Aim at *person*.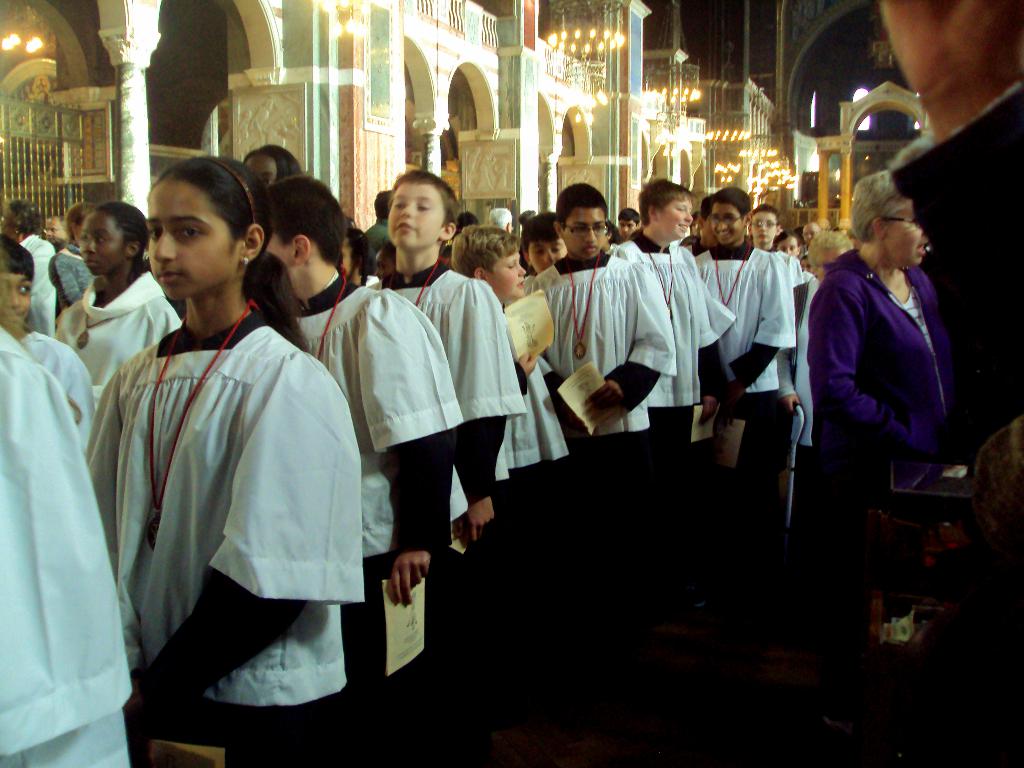
Aimed at (left=51, top=202, right=184, bottom=405).
